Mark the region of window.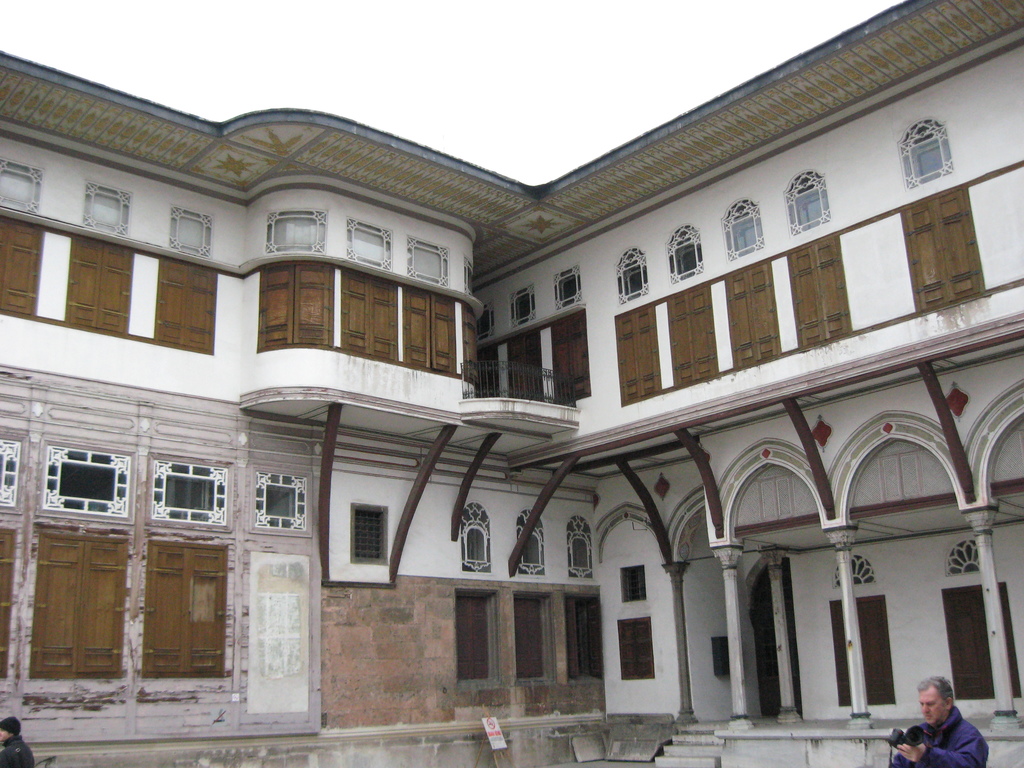
Region: left=612, top=248, right=646, bottom=301.
